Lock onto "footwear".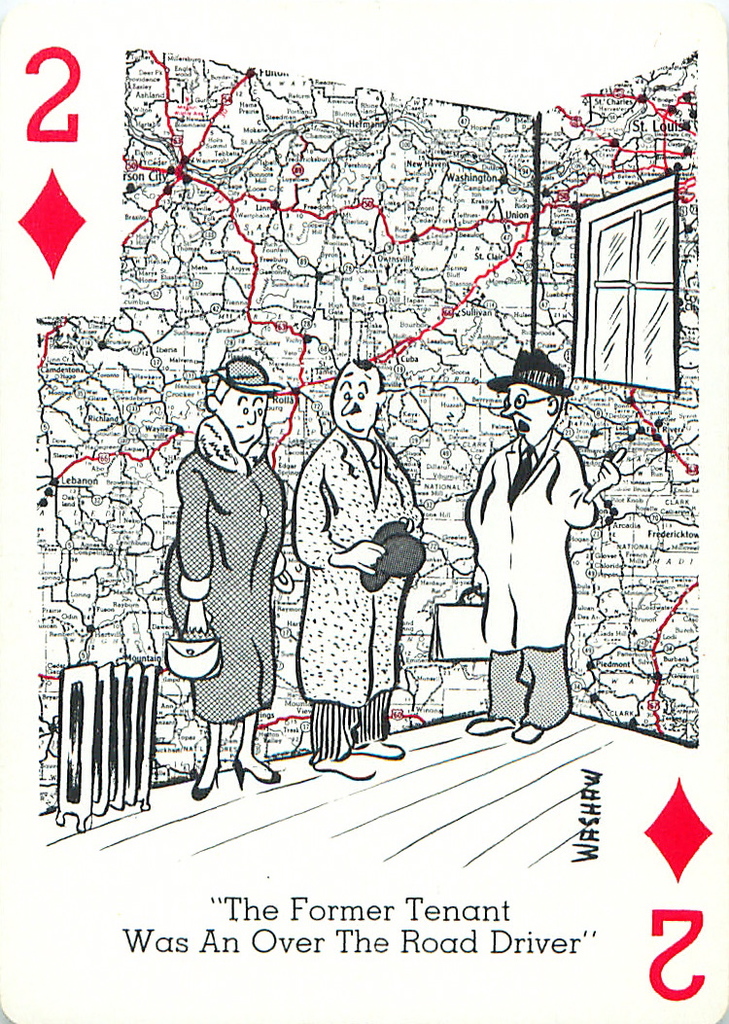
Locked: detection(191, 760, 222, 803).
